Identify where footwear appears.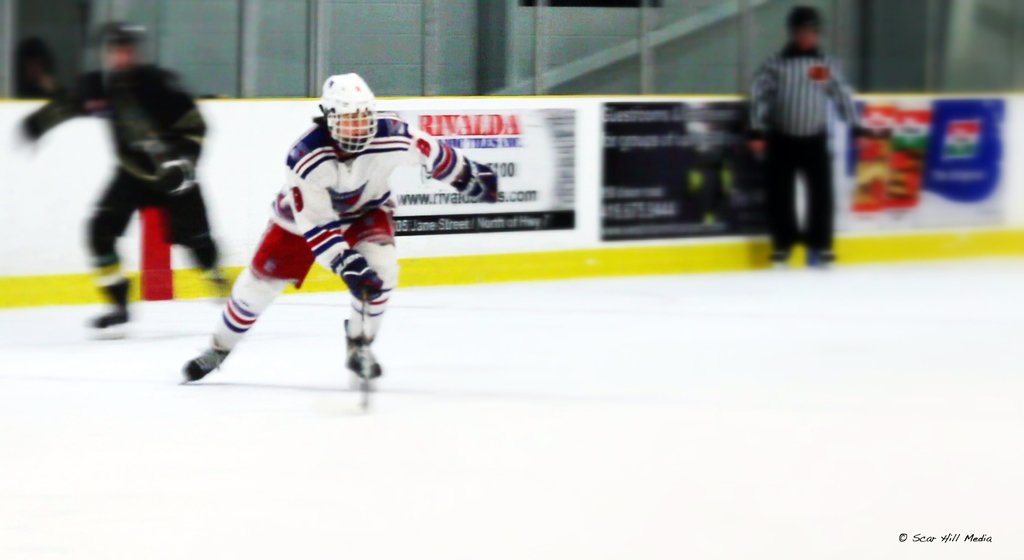
Appears at <region>342, 343, 383, 386</region>.
